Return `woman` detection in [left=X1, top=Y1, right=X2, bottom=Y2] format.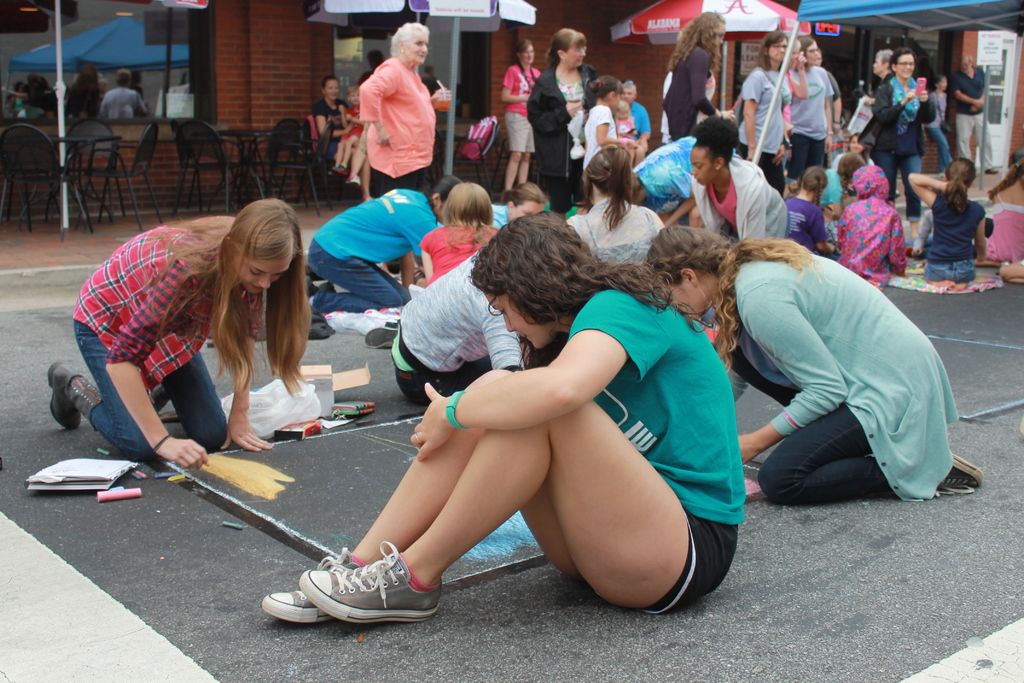
[left=300, top=173, right=465, bottom=316].
